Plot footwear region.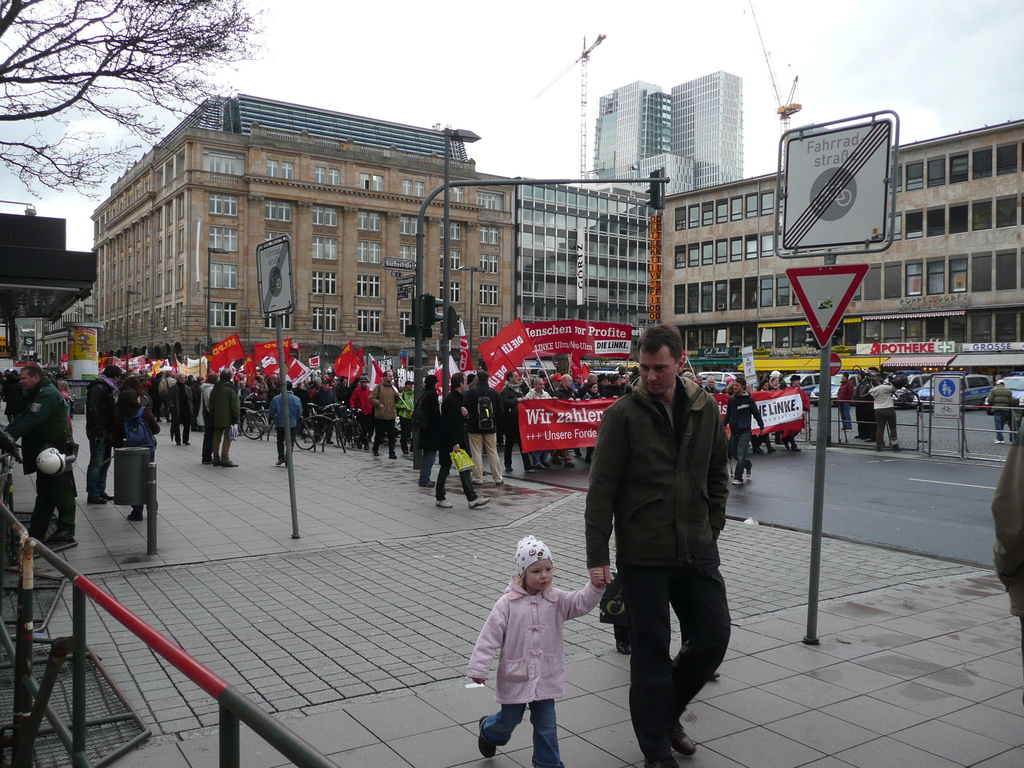
Plotted at select_region(733, 479, 743, 486).
